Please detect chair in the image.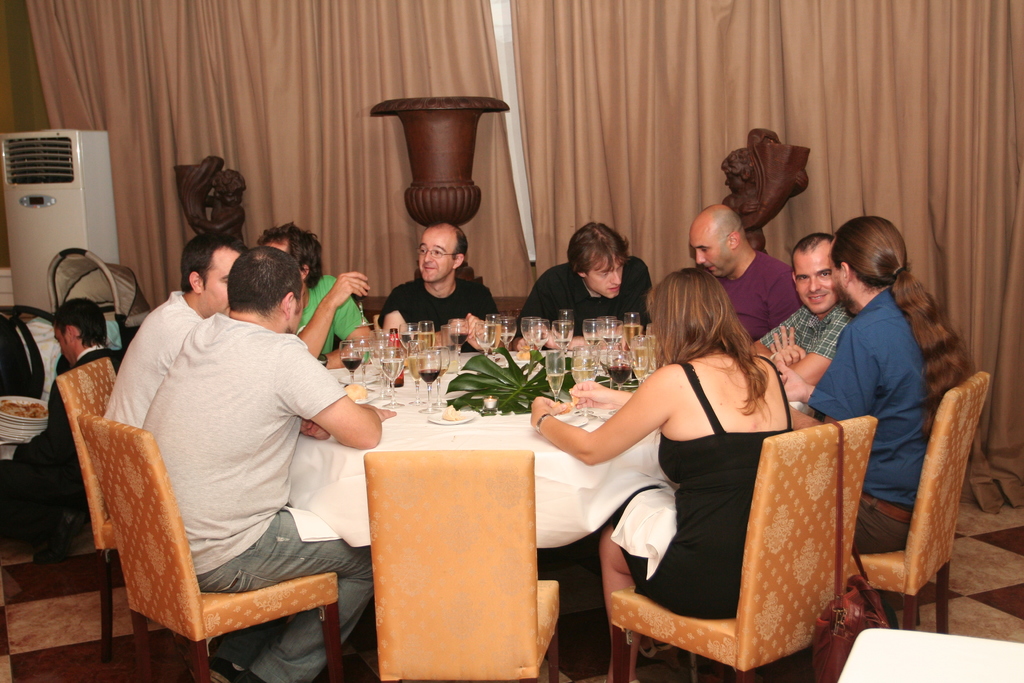
{"x1": 59, "y1": 400, "x2": 367, "y2": 682}.
